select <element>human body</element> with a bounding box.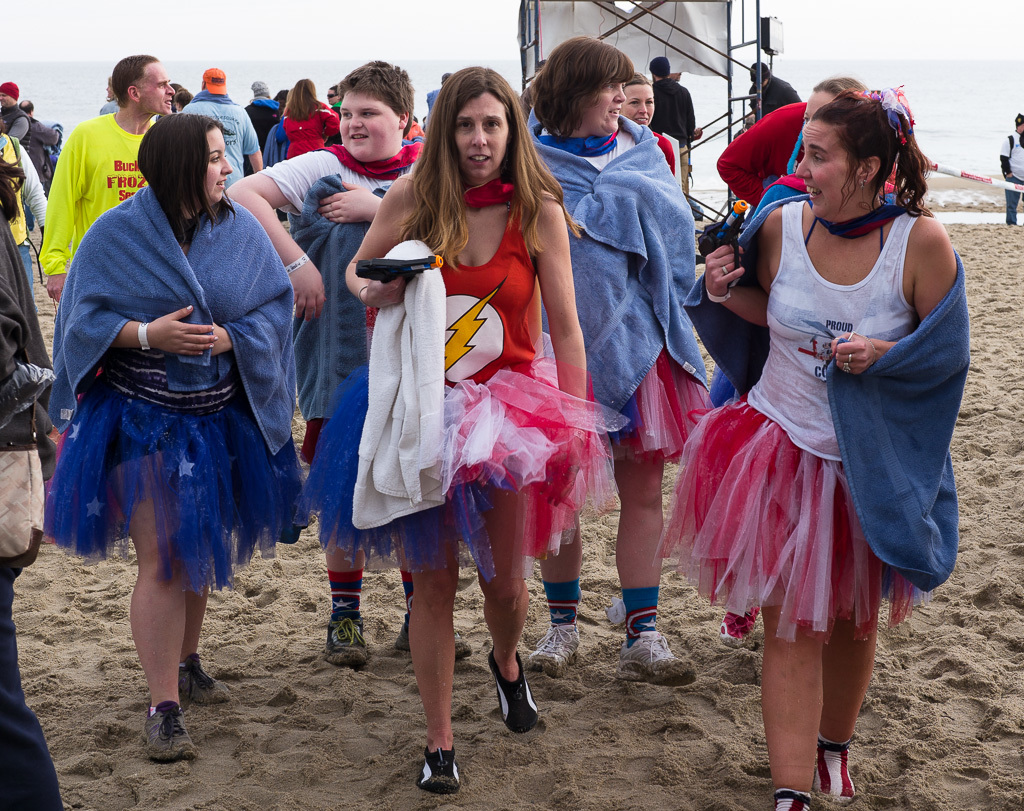
[660,176,974,810].
